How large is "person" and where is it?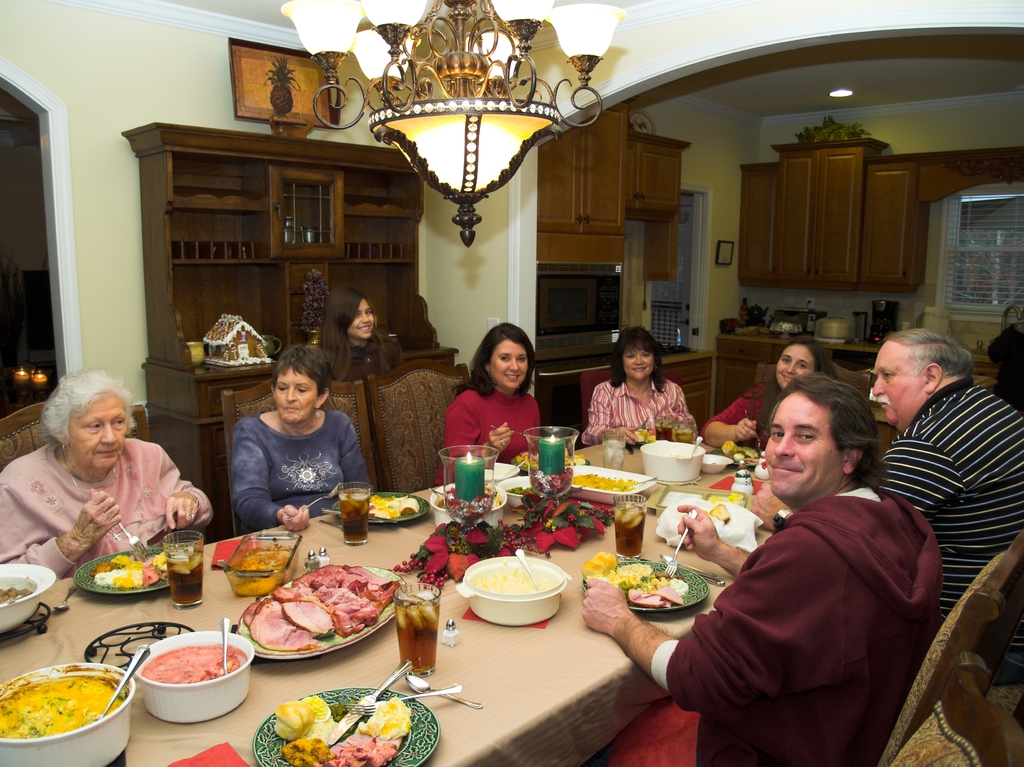
Bounding box: rect(874, 325, 1023, 636).
